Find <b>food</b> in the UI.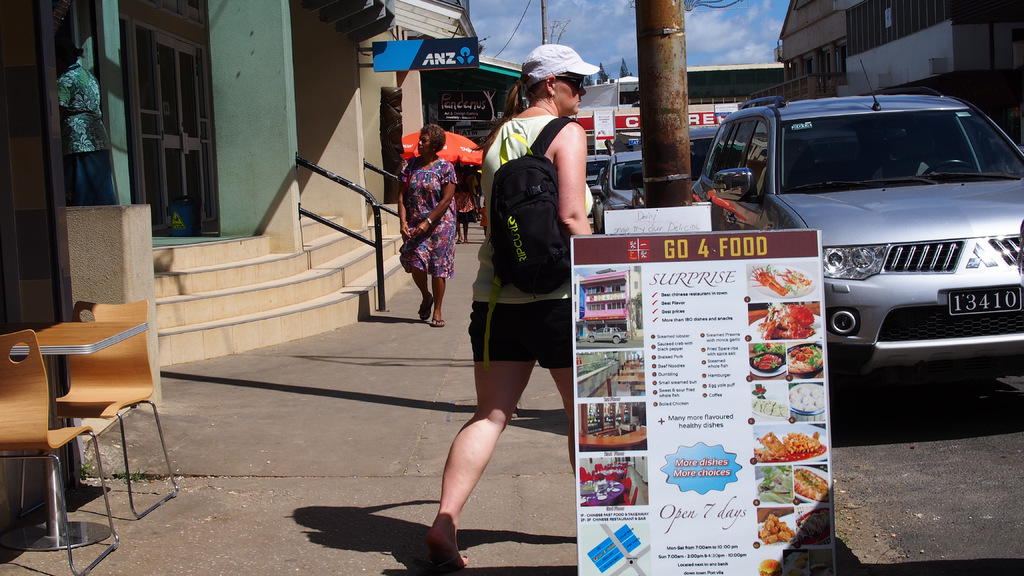
UI element at (x1=791, y1=467, x2=828, y2=500).
